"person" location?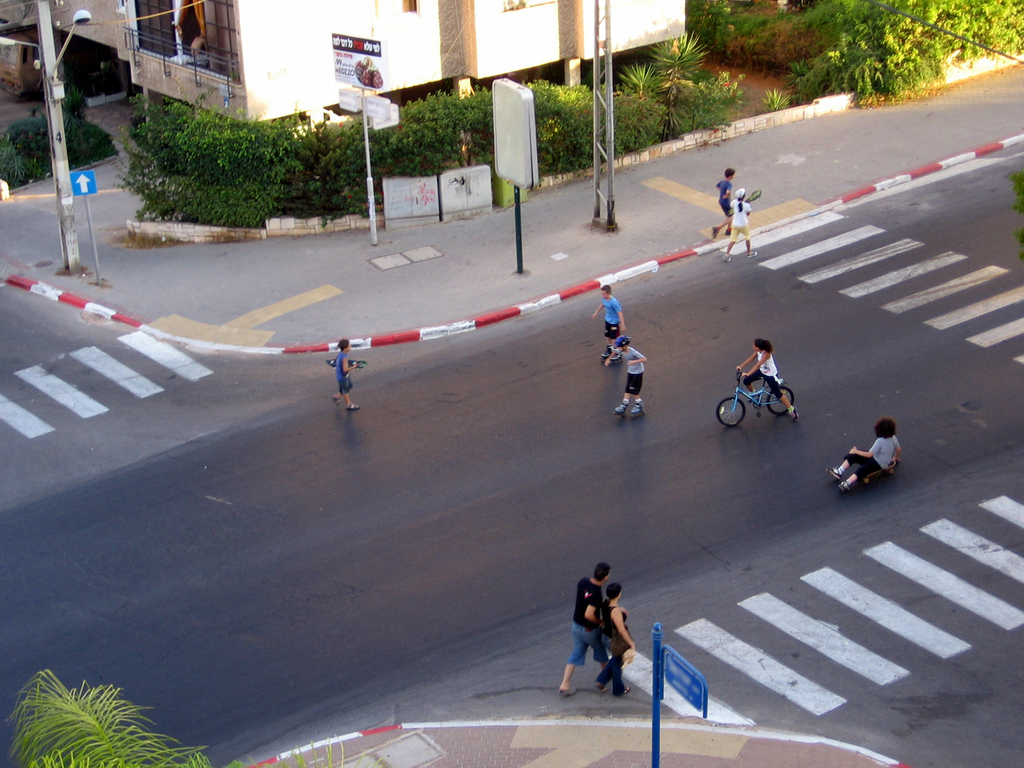
<box>331,339,365,408</box>
